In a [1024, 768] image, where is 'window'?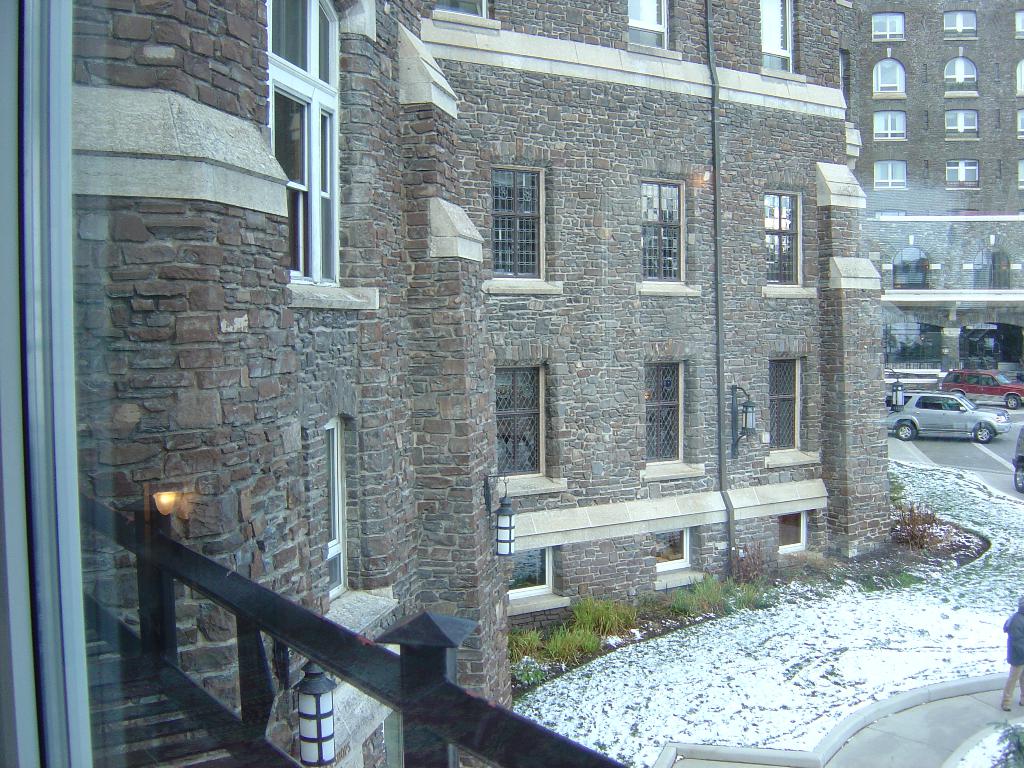
[1013, 152, 1023, 191].
